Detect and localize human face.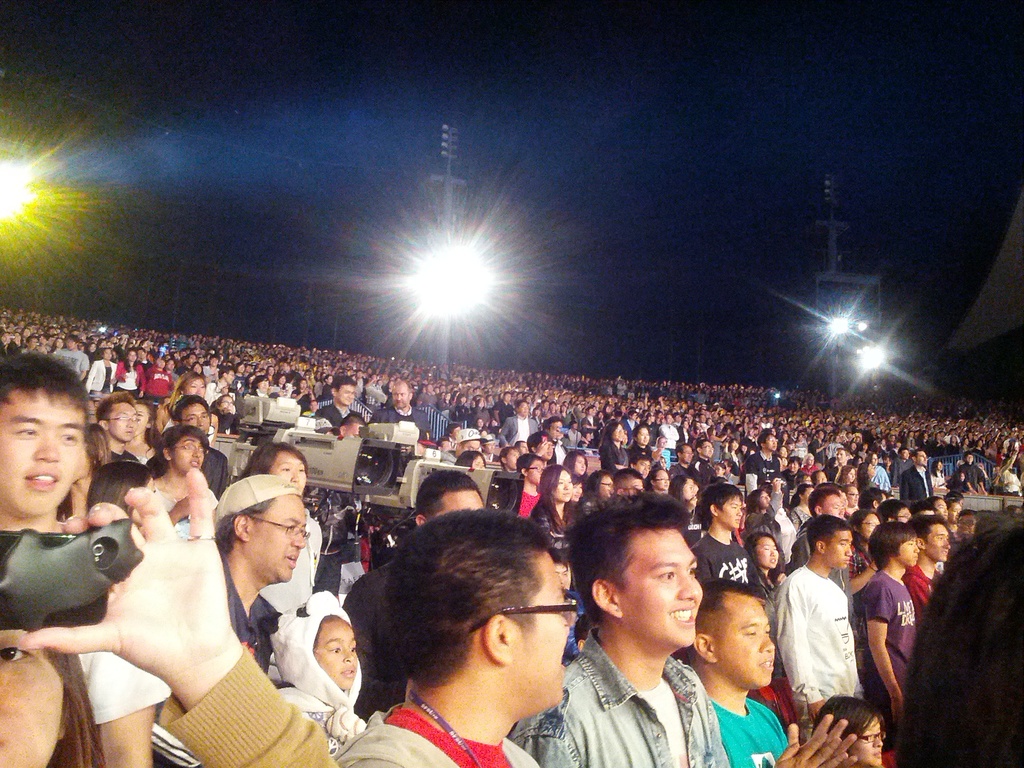
Localized at x1=504, y1=395, x2=512, y2=401.
